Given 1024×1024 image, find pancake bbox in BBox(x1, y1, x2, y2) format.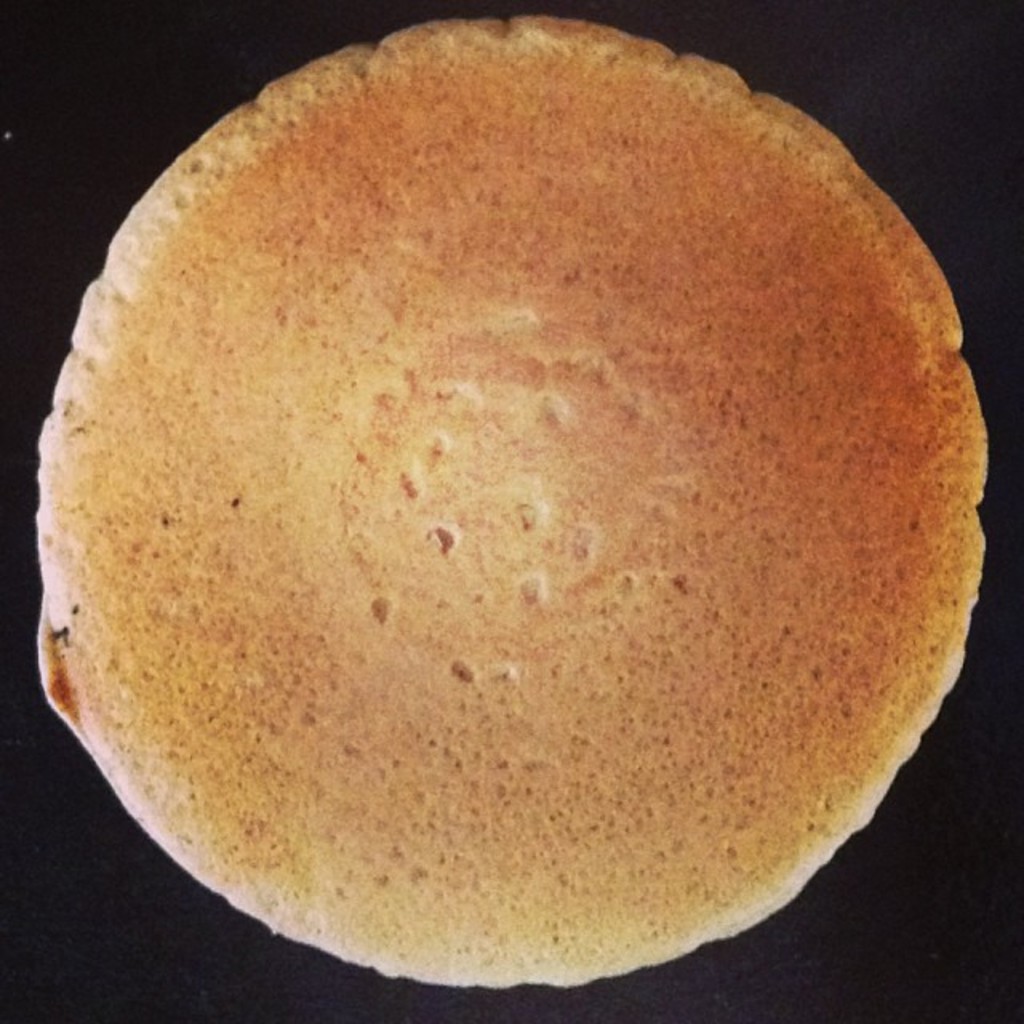
BBox(8, 3, 1021, 926).
